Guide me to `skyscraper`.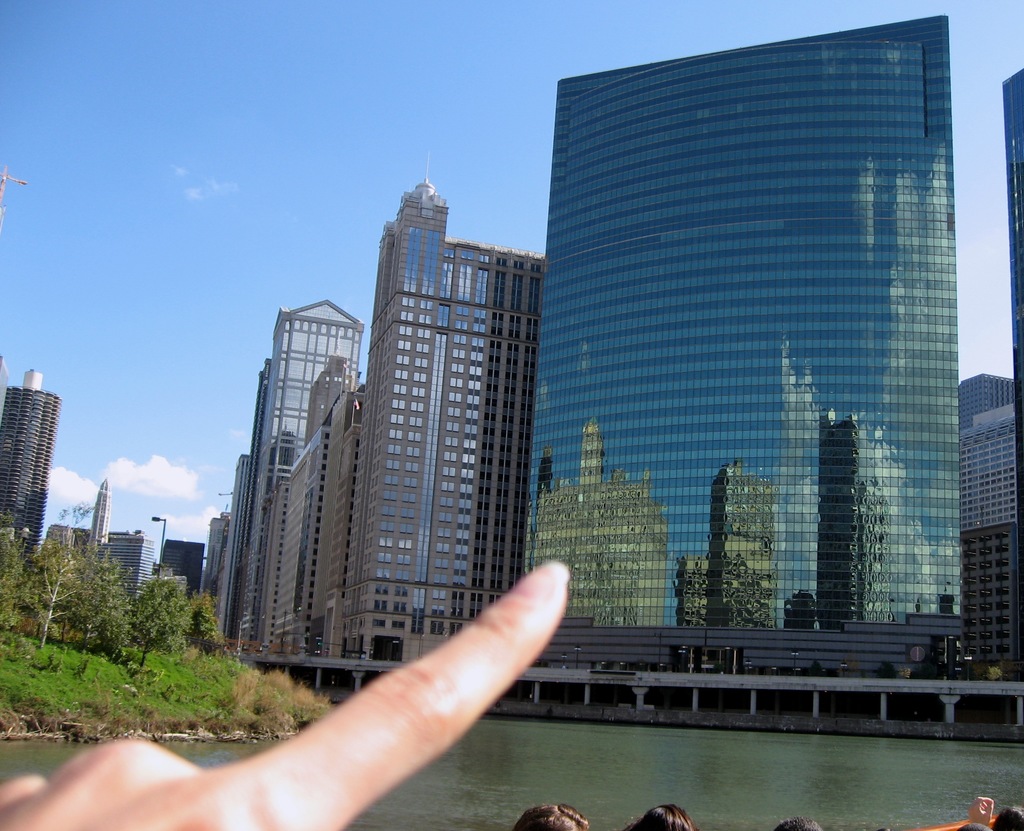
Guidance: bbox=[113, 535, 154, 600].
